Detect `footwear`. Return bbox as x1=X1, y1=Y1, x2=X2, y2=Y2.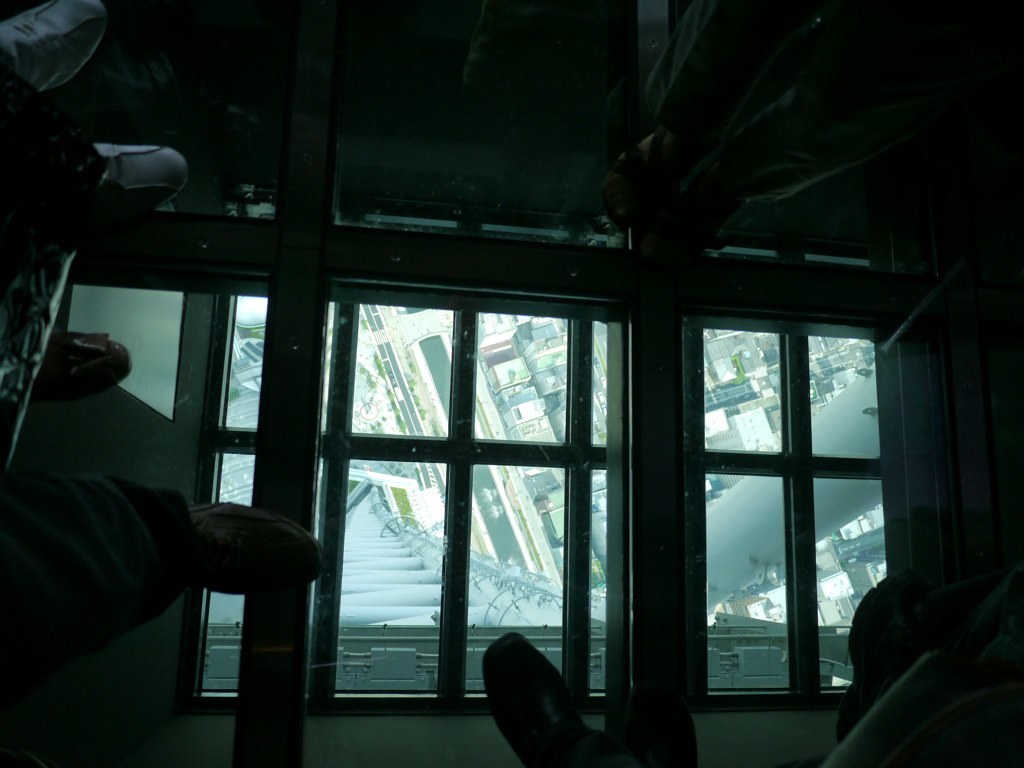
x1=480, y1=642, x2=599, y2=767.
